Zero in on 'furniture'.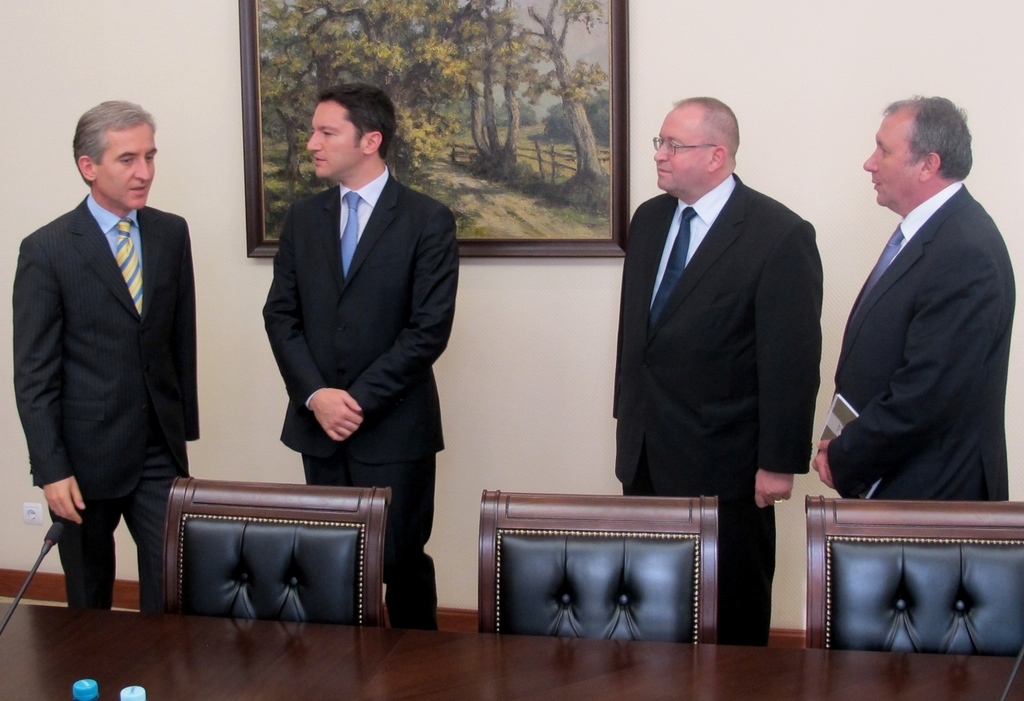
Zeroed in: detection(476, 491, 721, 647).
